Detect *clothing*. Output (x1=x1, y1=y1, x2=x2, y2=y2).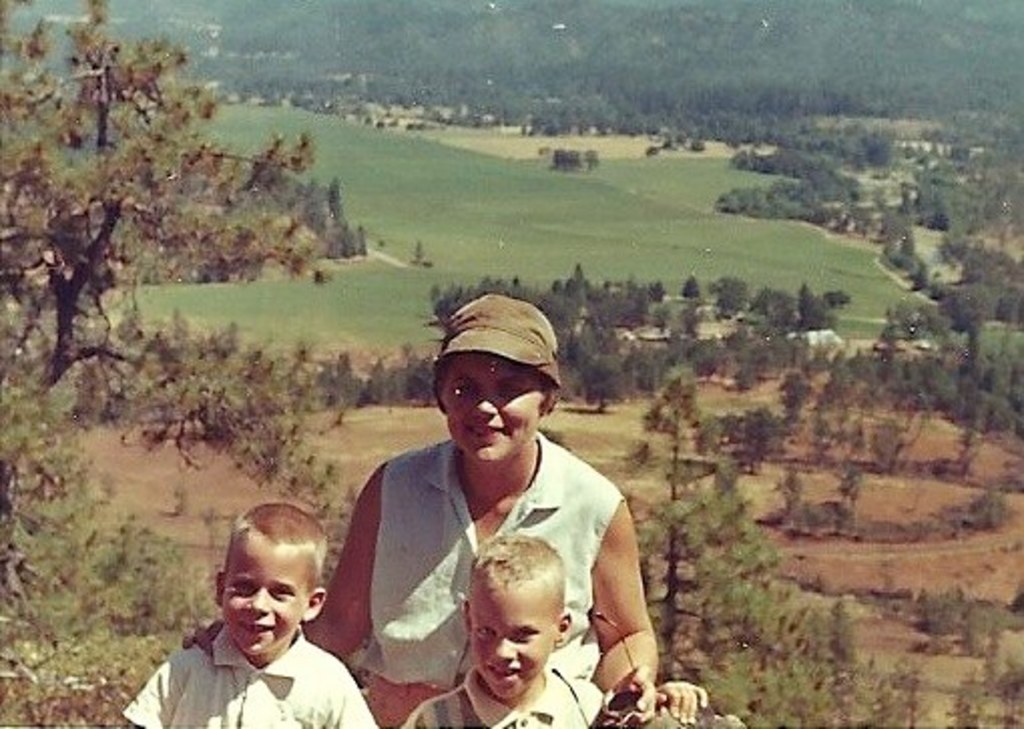
(x1=339, y1=420, x2=643, y2=721).
